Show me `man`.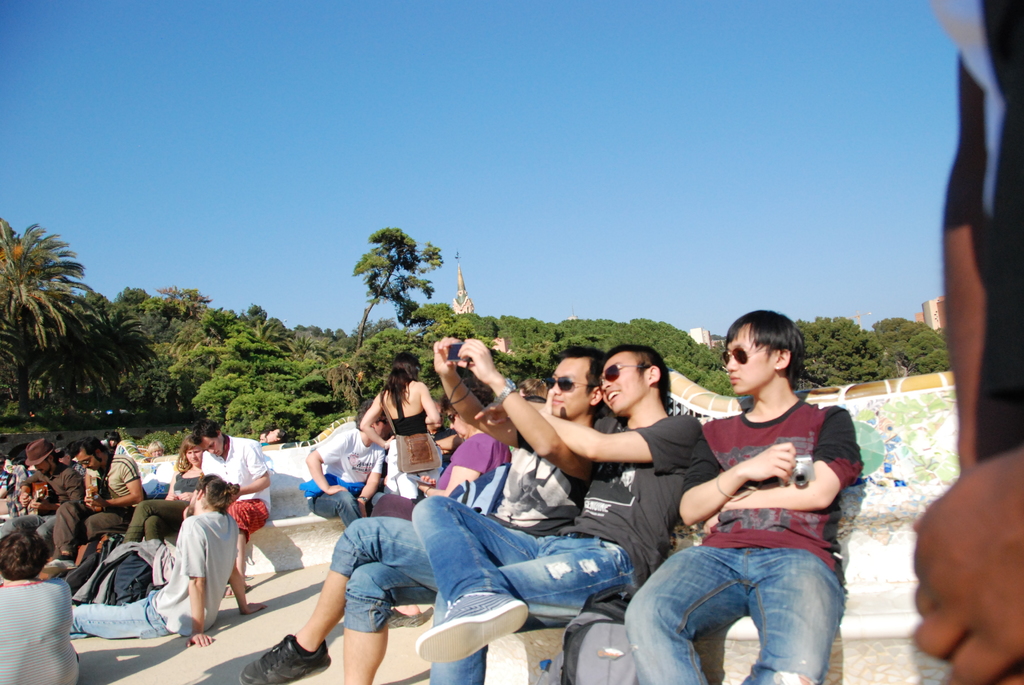
`man` is here: <box>620,308,861,684</box>.
